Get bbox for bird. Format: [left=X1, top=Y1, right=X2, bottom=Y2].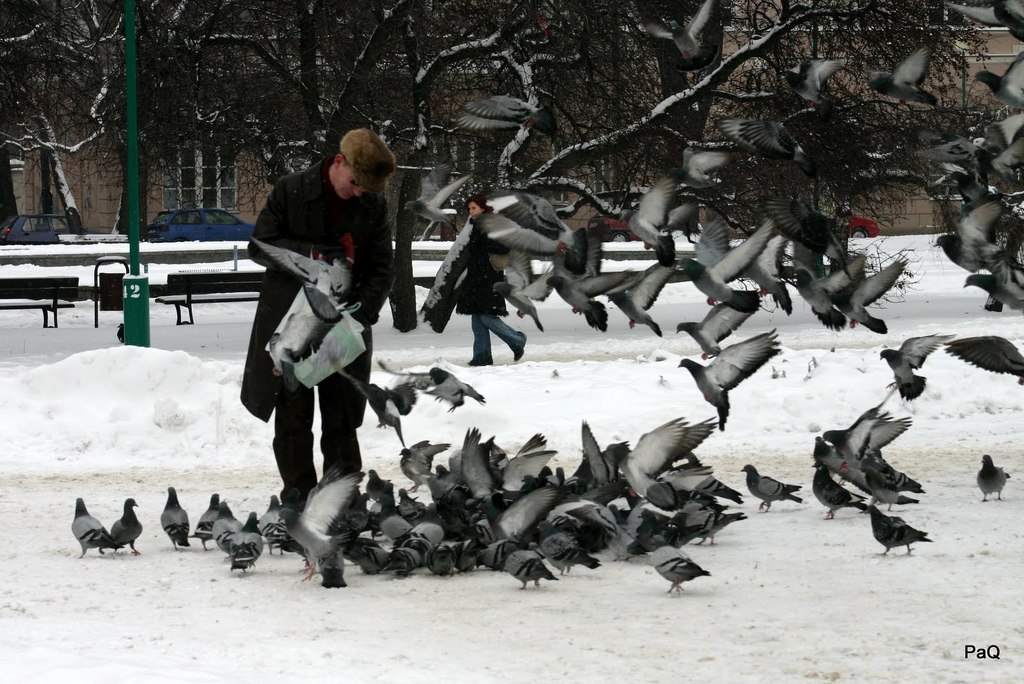
[left=643, top=533, right=716, bottom=596].
